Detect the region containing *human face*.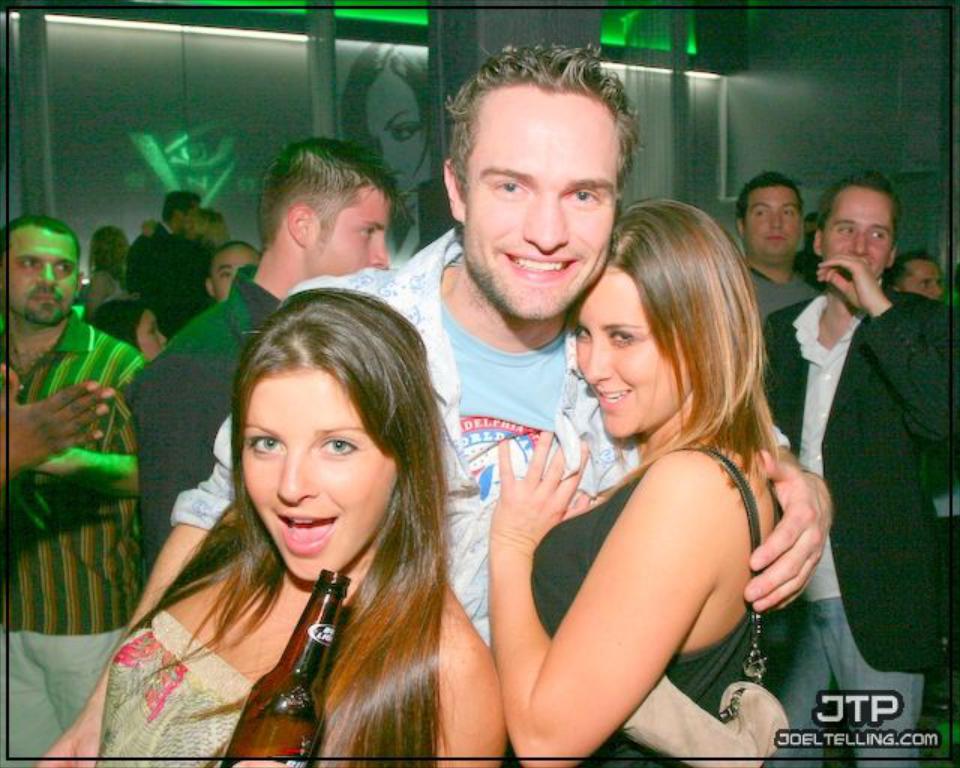
x1=300, y1=191, x2=388, y2=276.
